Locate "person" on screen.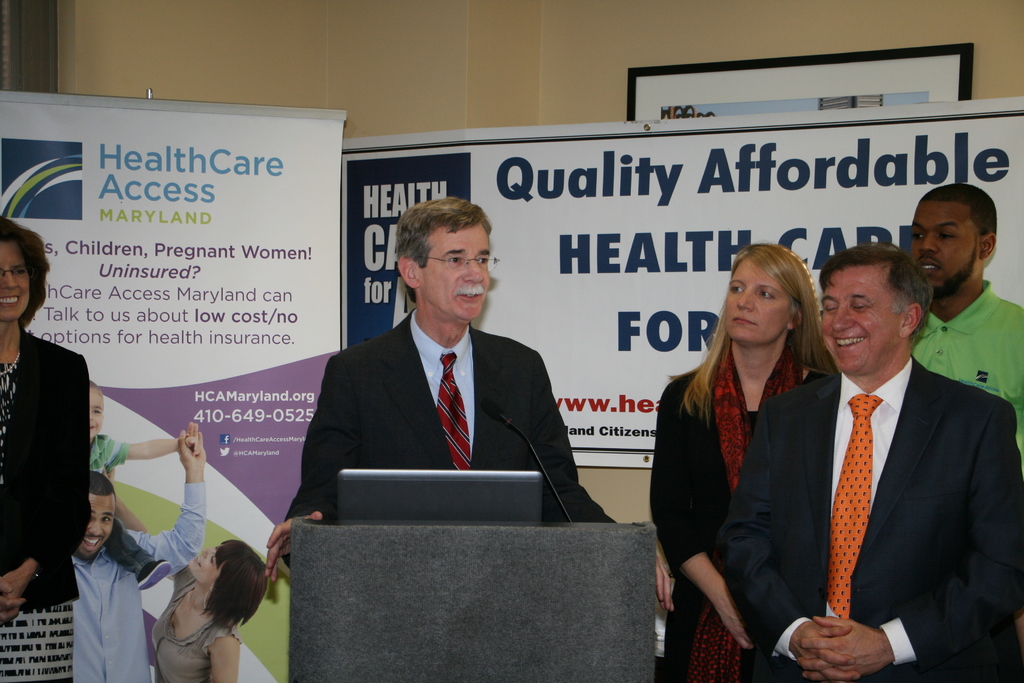
On screen at locate(263, 194, 675, 609).
